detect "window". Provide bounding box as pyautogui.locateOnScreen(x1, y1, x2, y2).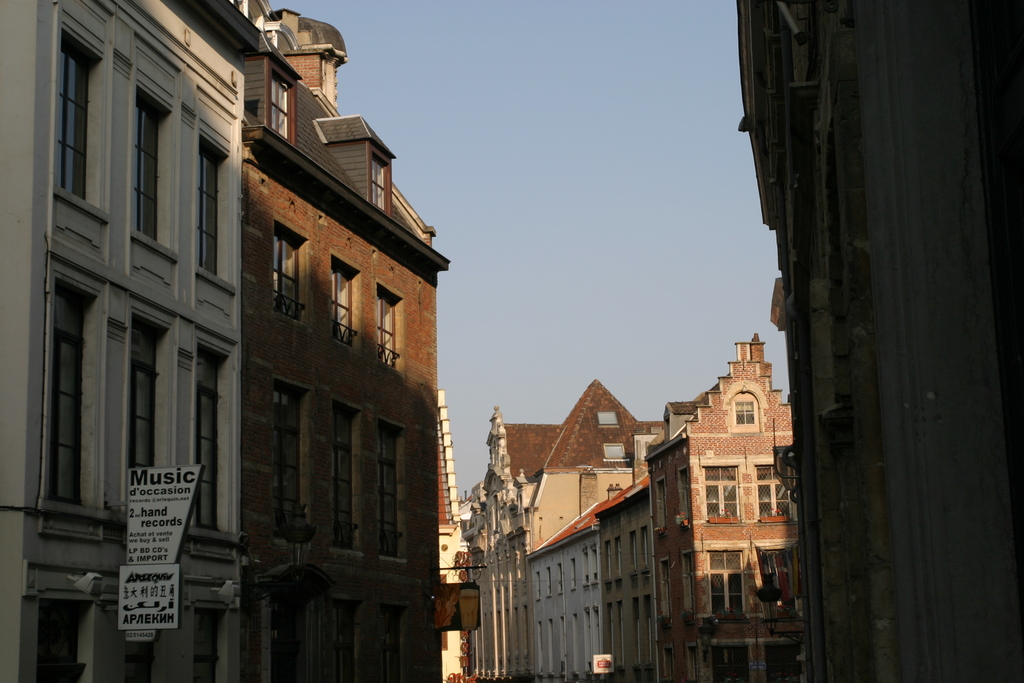
pyautogui.locateOnScreen(388, 610, 417, 682).
